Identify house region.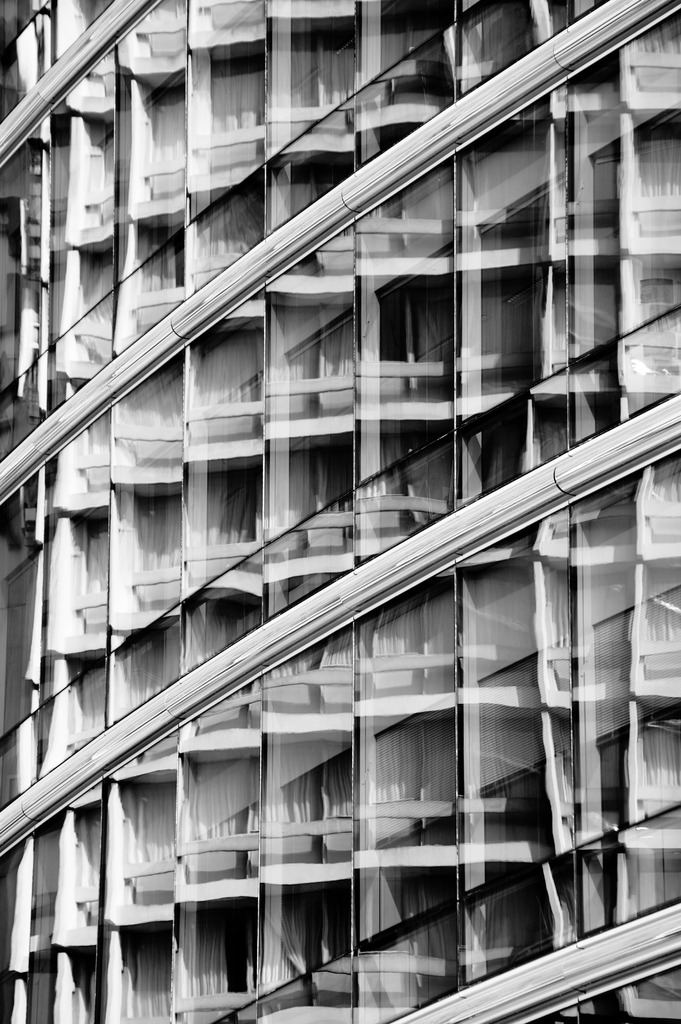
Region: bbox(0, 0, 680, 1023).
